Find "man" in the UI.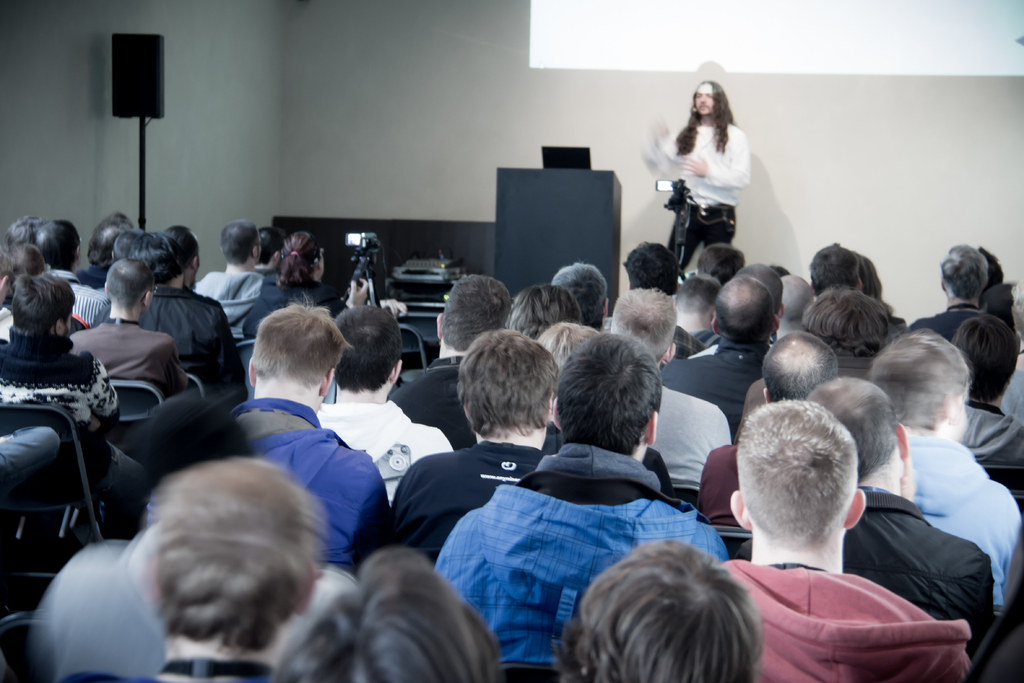
UI element at 388:325:562:568.
